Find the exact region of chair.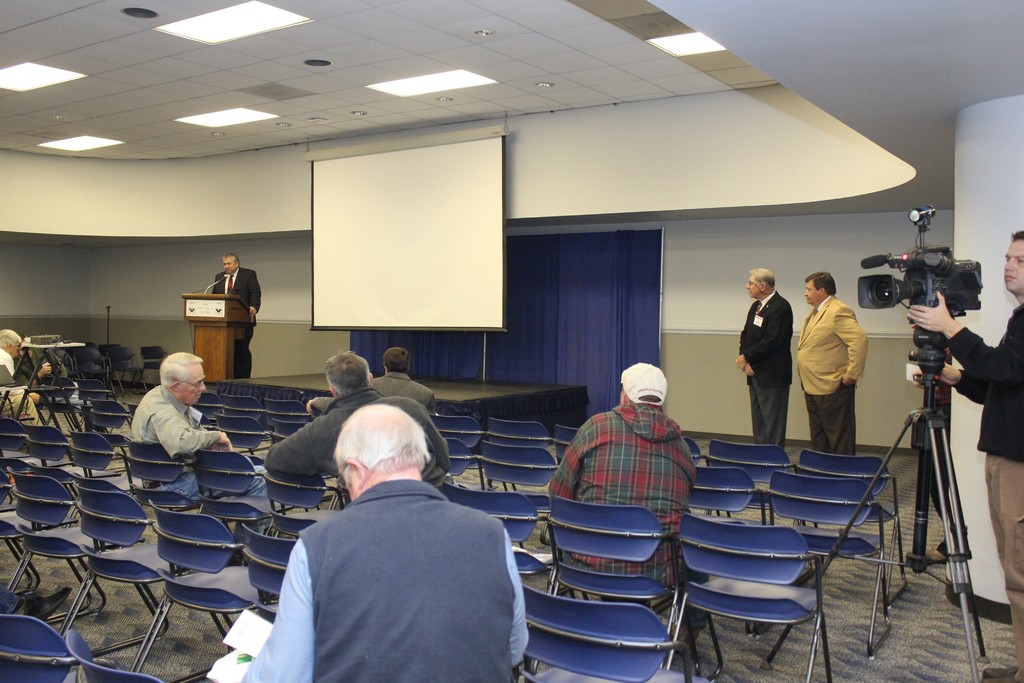
Exact region: (692,461,776,525).
